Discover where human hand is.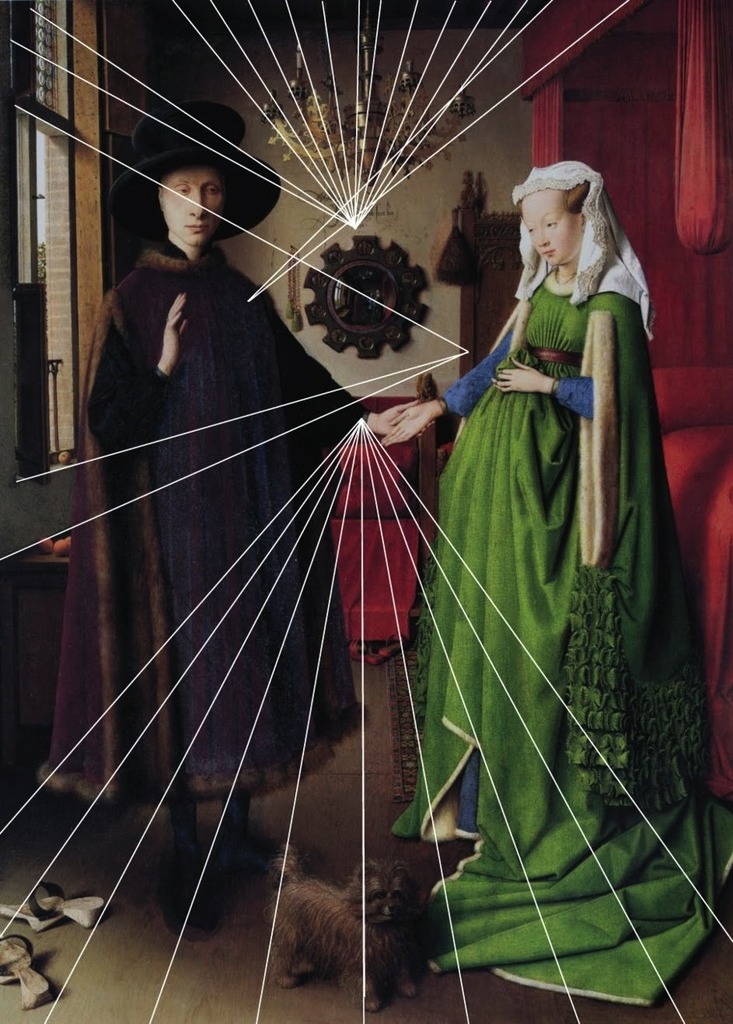
Discovered at select_region(125, 286, 192, 386).
